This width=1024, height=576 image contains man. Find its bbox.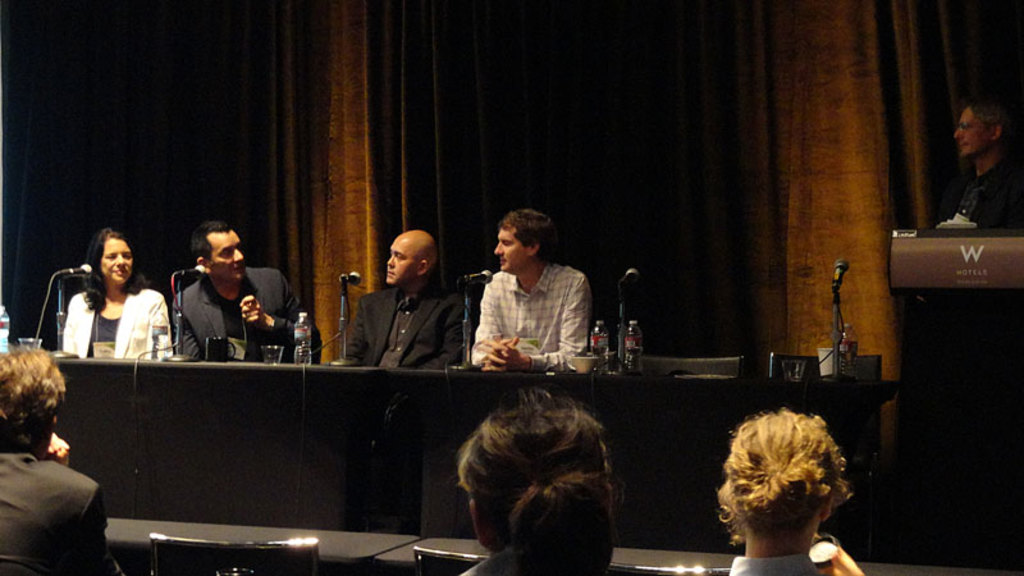
{"left": 932, "top": 93, "right": 1023, "bottom": 227}.
